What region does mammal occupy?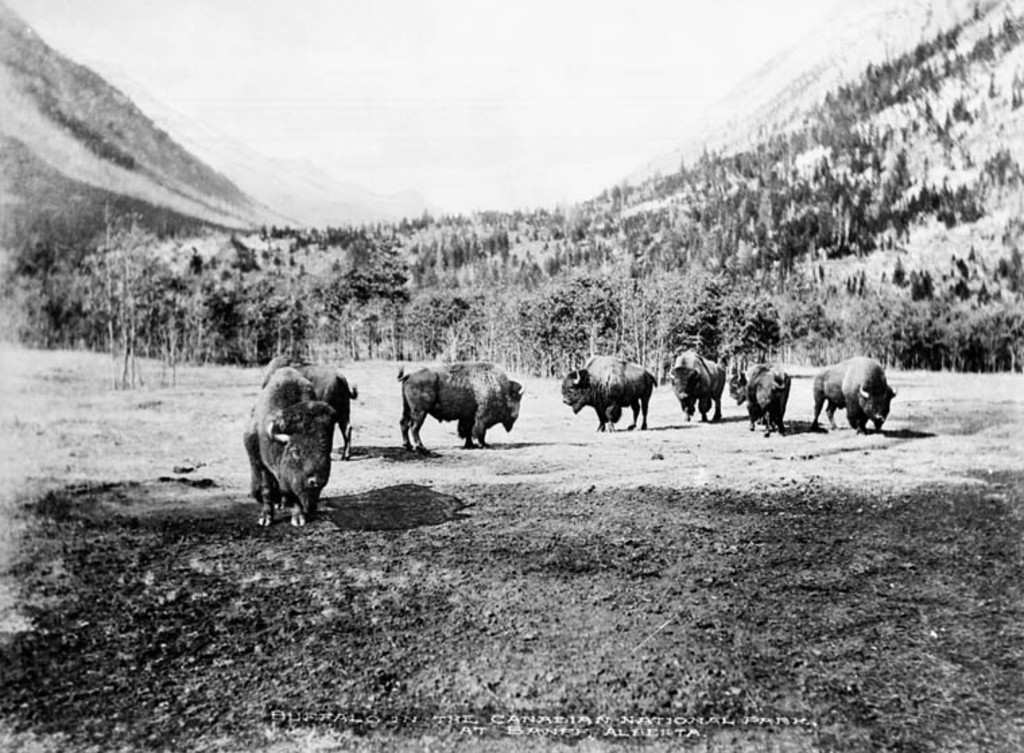
(240,365,334,525).
